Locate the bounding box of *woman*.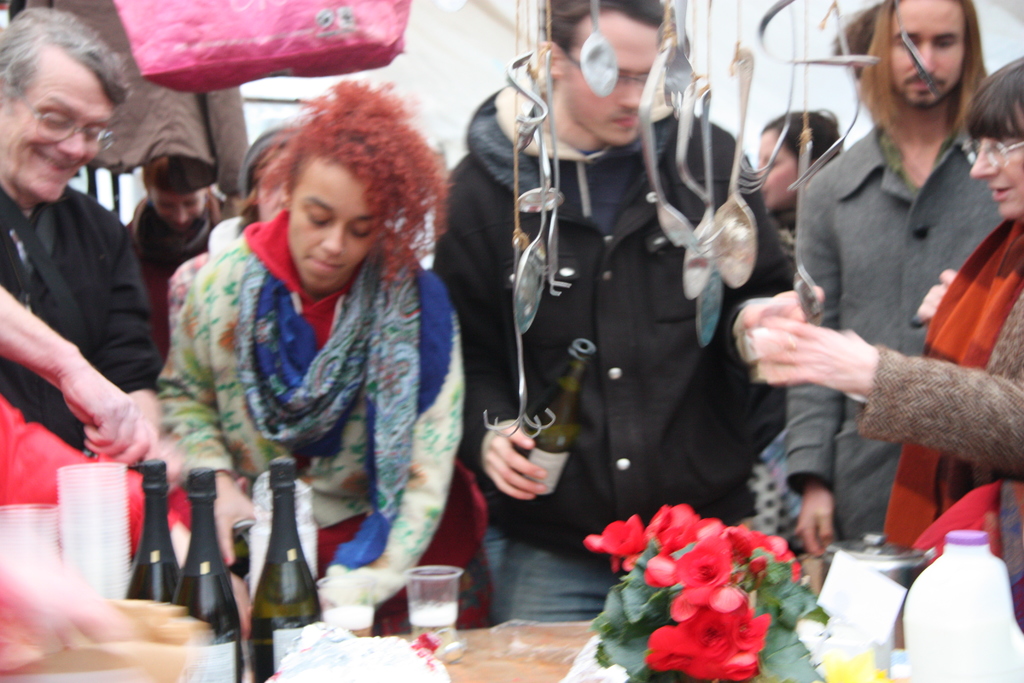
Bounding box: [136,99,481,619].
